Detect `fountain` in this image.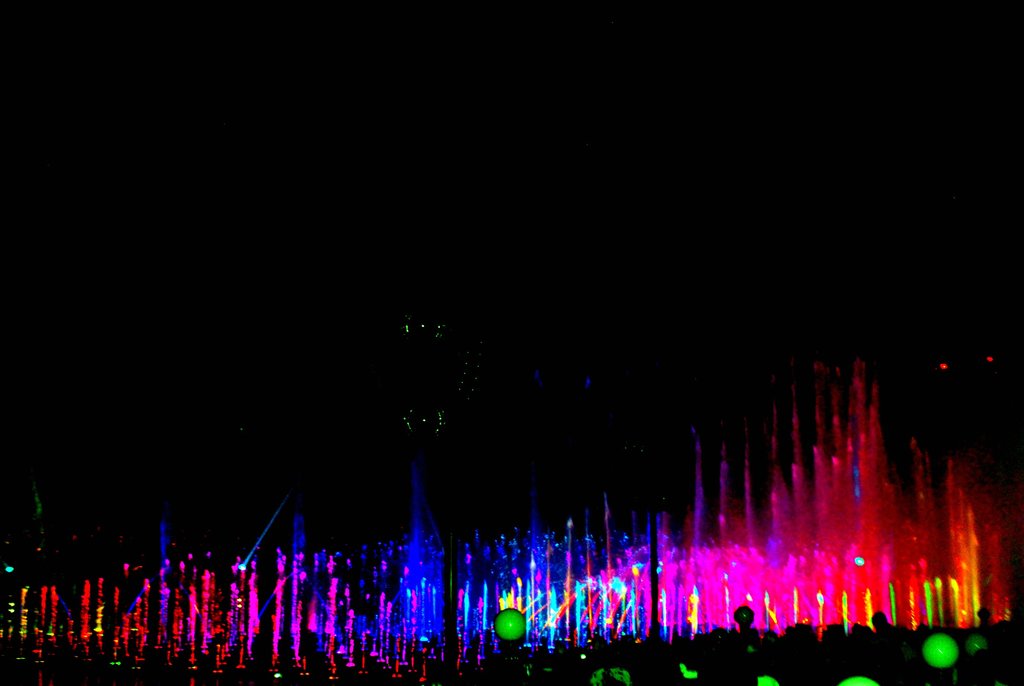
Detection: pyautogui.locateOnScreen(79, 309, 992, 660).
